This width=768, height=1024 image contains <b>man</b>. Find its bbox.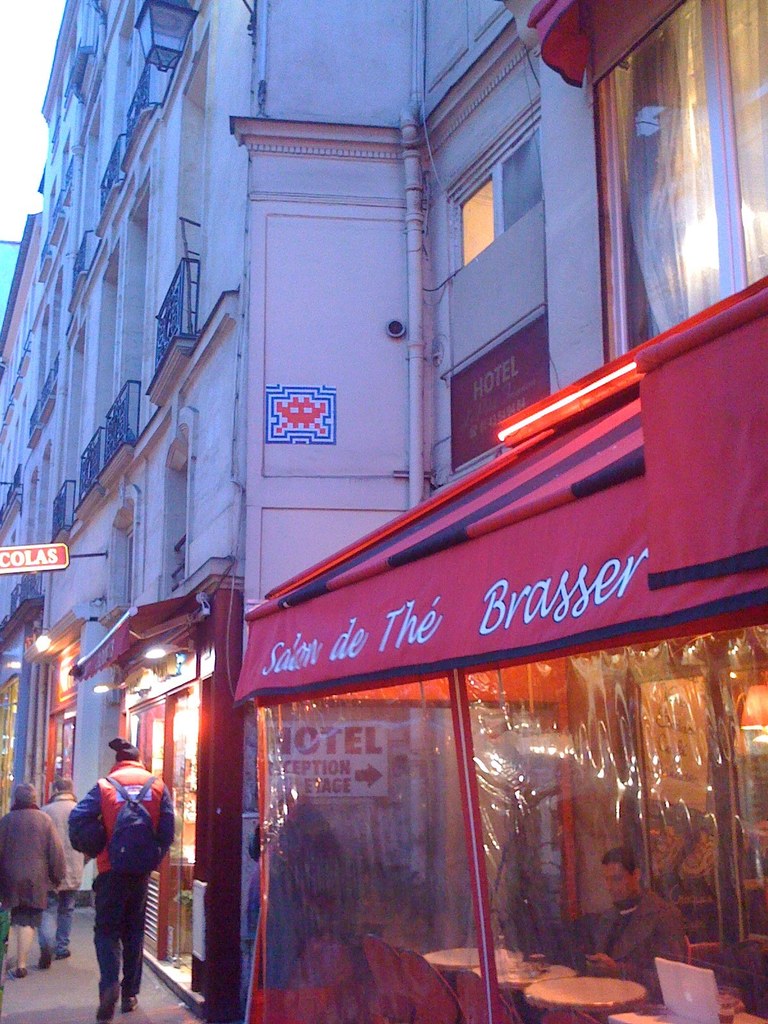
(37, 777, 88, 973).
